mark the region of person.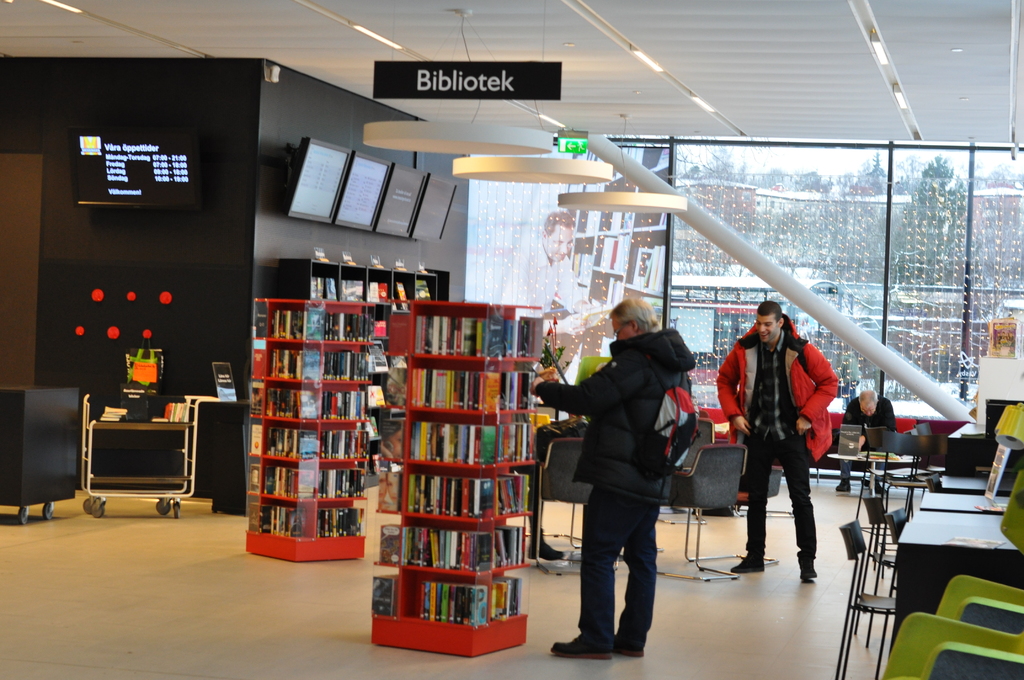
Region: x1=843, y1=381, x2=897, y2=437.
